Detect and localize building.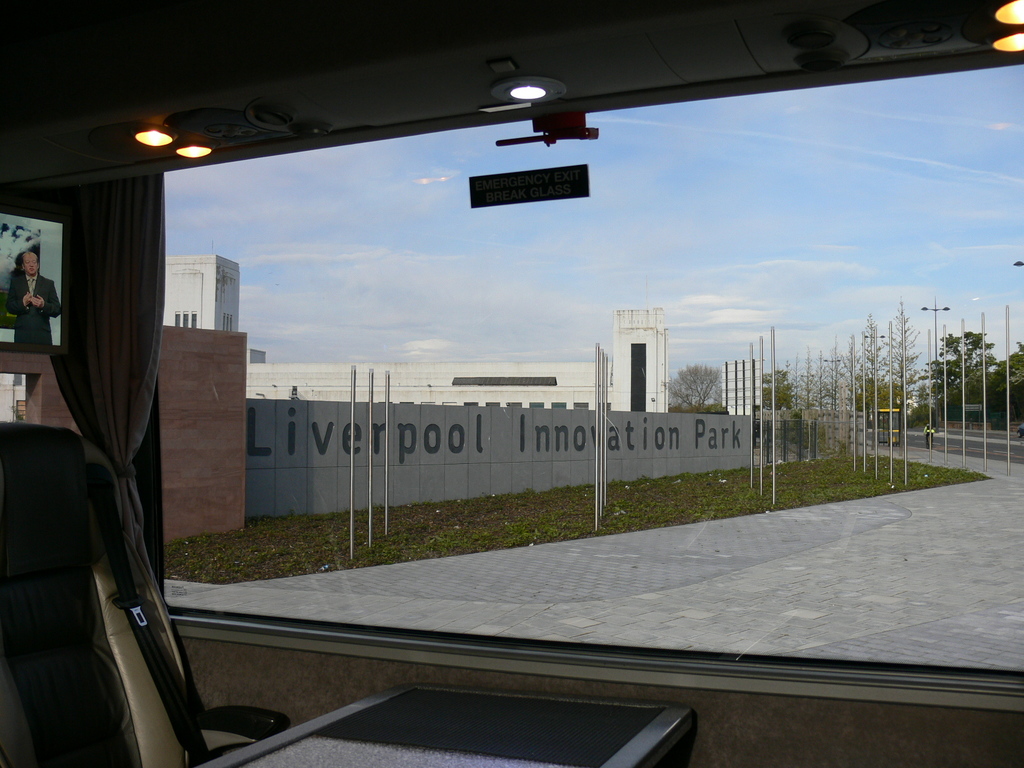
Localized at [left=161, top=252, right=241, bottom=327].
